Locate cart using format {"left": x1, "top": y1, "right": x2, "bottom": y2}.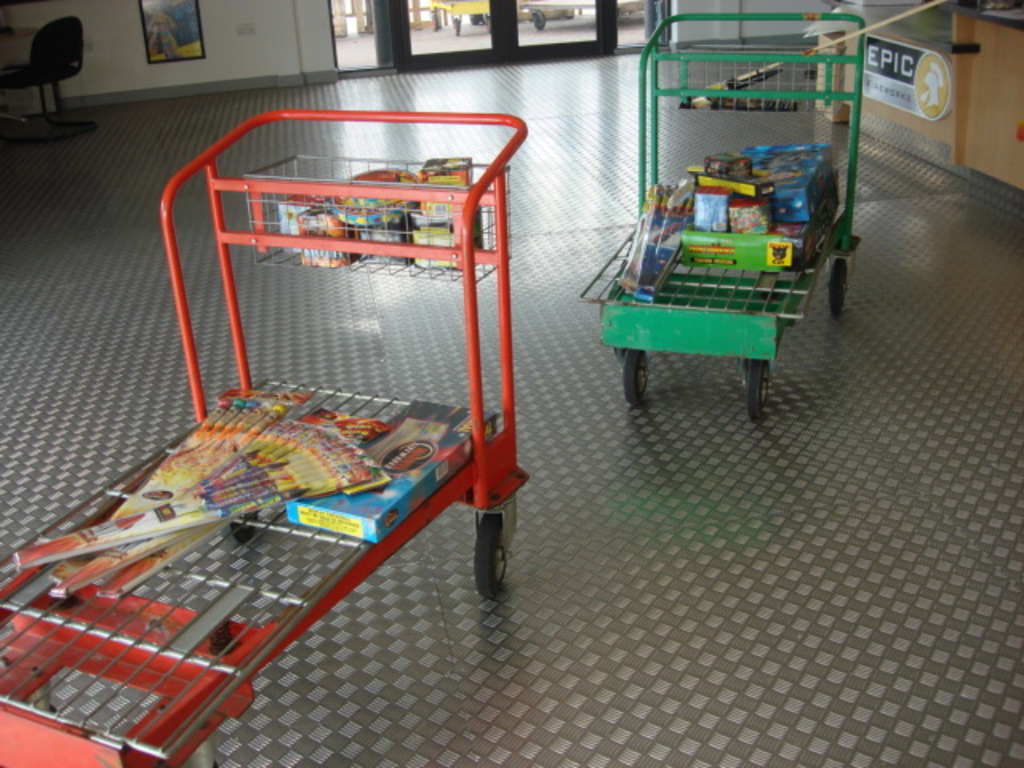
{"left": 562, "top": 53, "right": 874, "bottom": 422}.
